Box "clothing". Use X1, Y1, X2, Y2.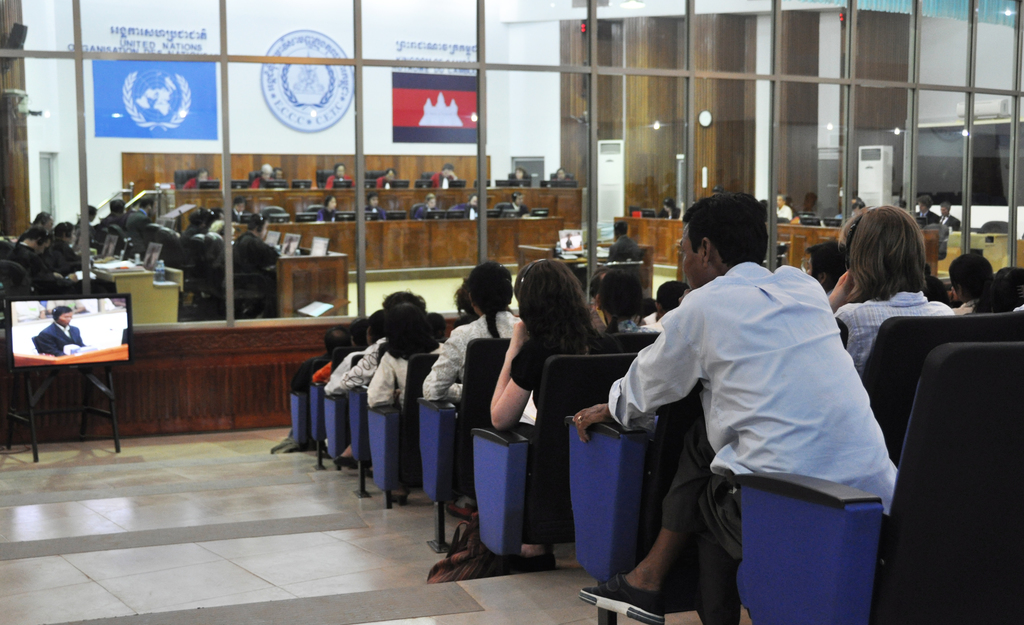
831, 282, 954, 381.
